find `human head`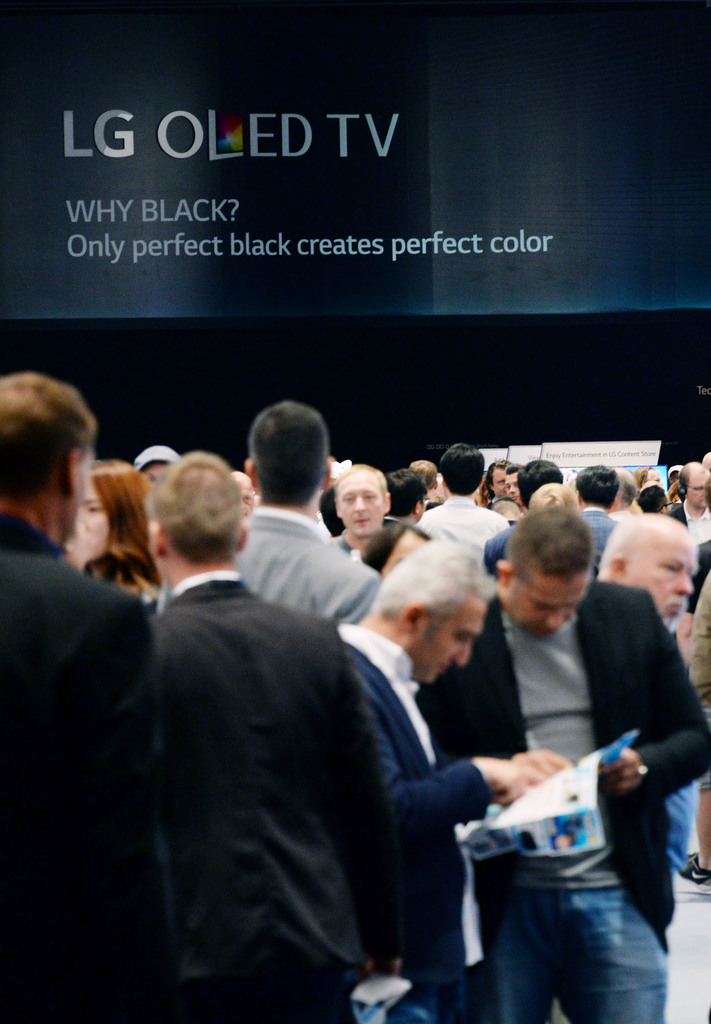
Rect(327, 471, 408, 554)
